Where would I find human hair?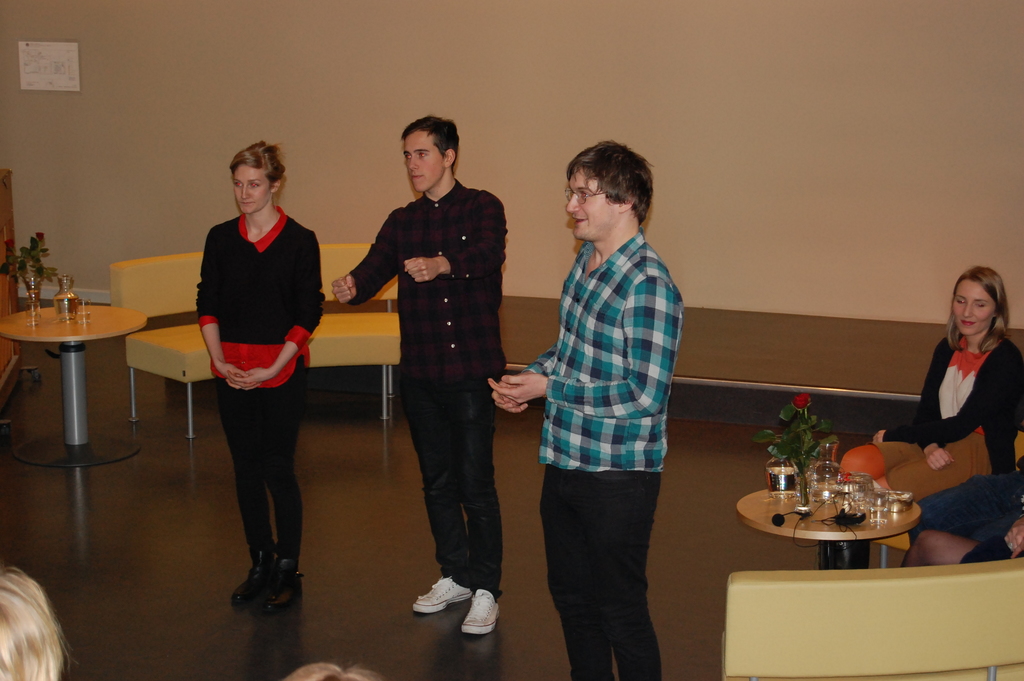
At x1=227 y1=138 x2=287 y2=191.
